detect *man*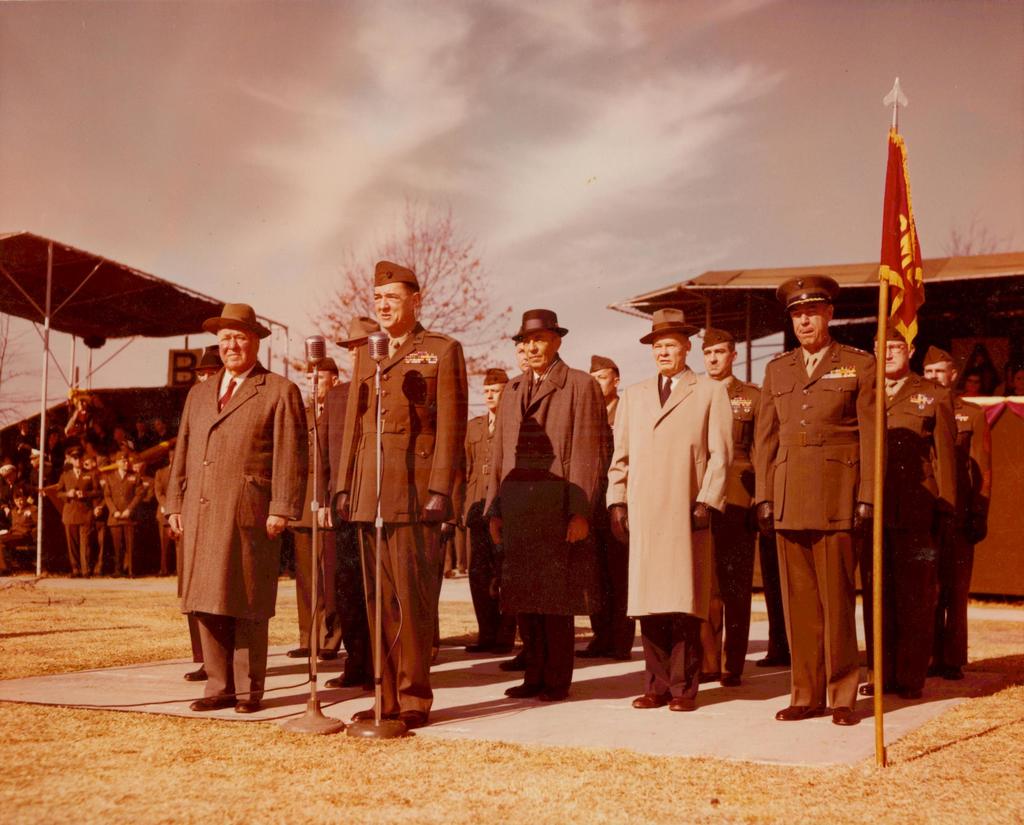
<region>606, 305, 732, 712</region>
